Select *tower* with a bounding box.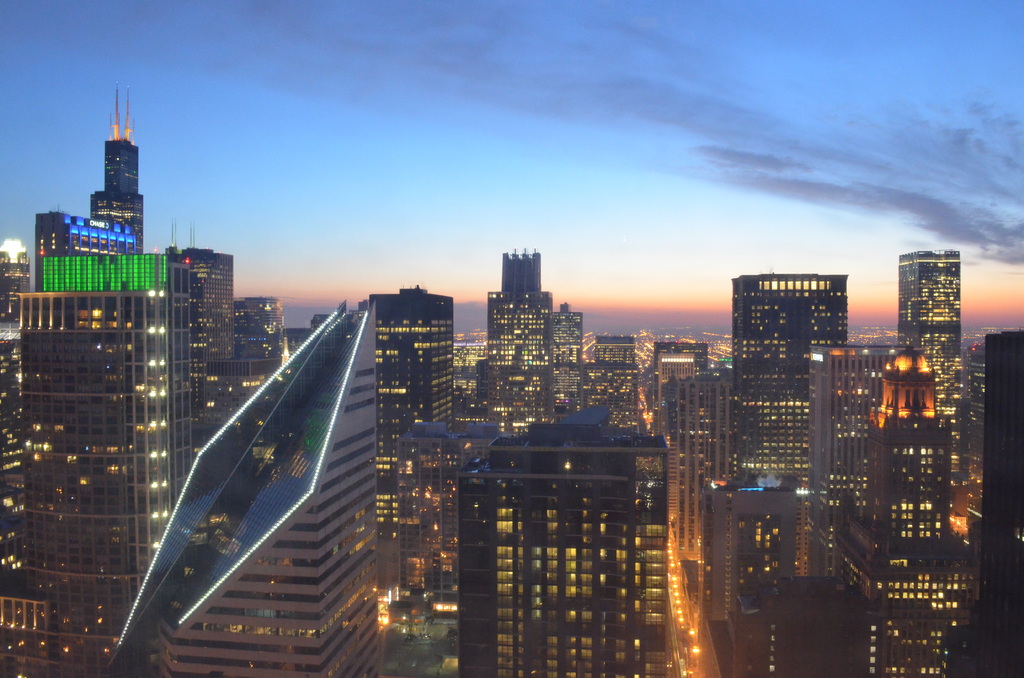
box=[981, 334, 1019, 677].
